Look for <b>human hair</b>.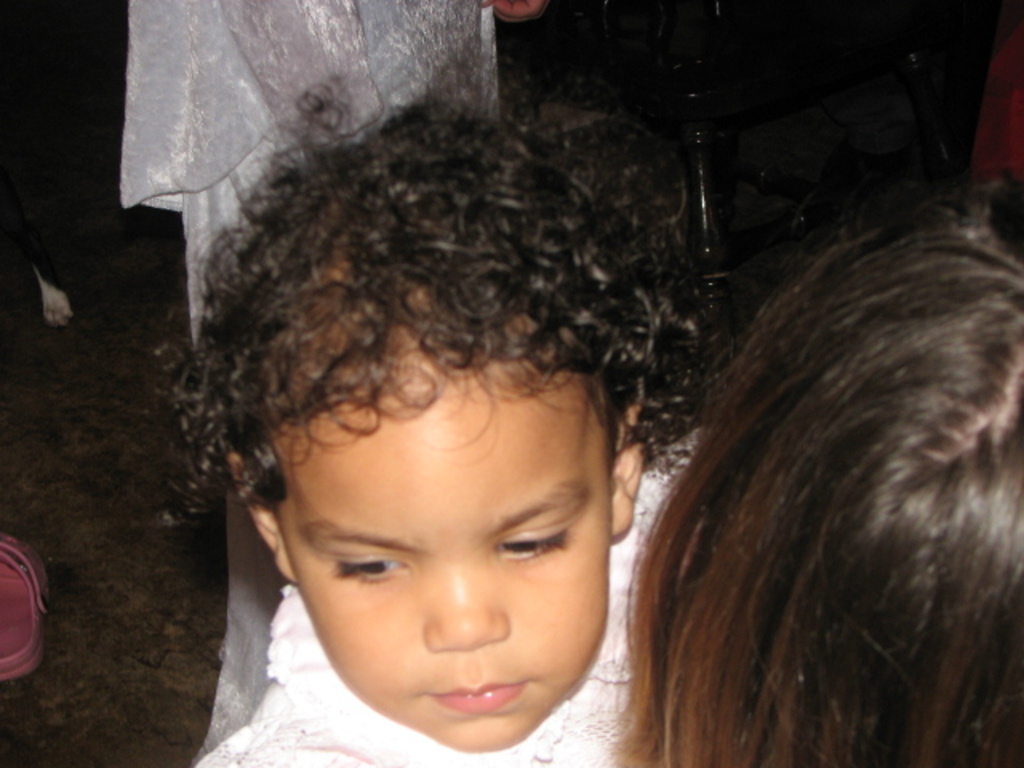
Found: bbox=(622, 176, 1022, 766).
